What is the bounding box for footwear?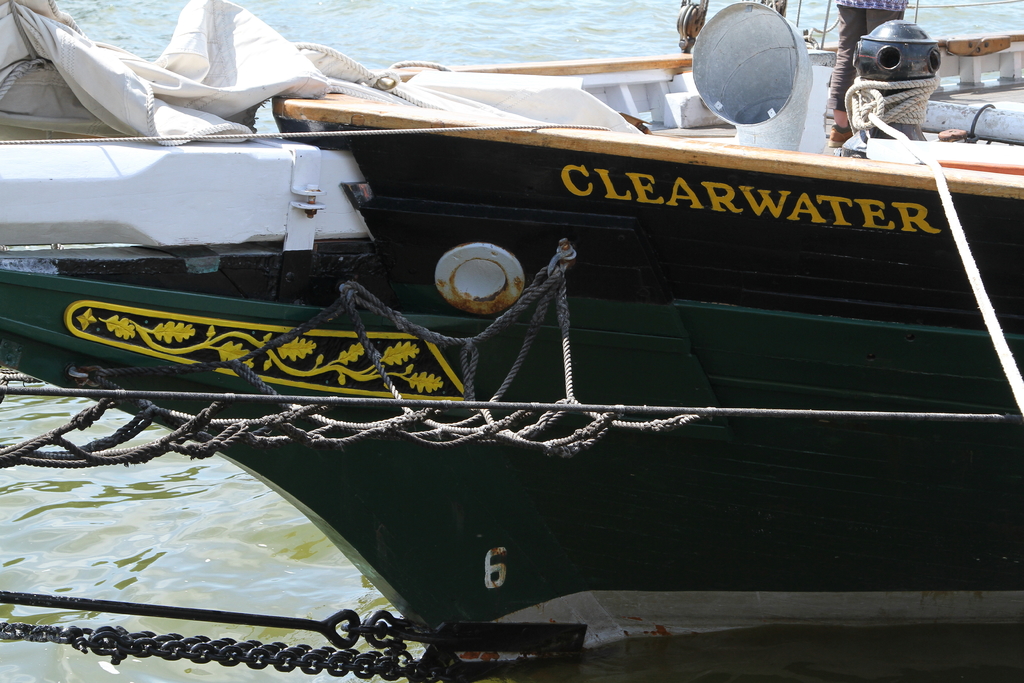
box=[827, 123, 852, 148].
